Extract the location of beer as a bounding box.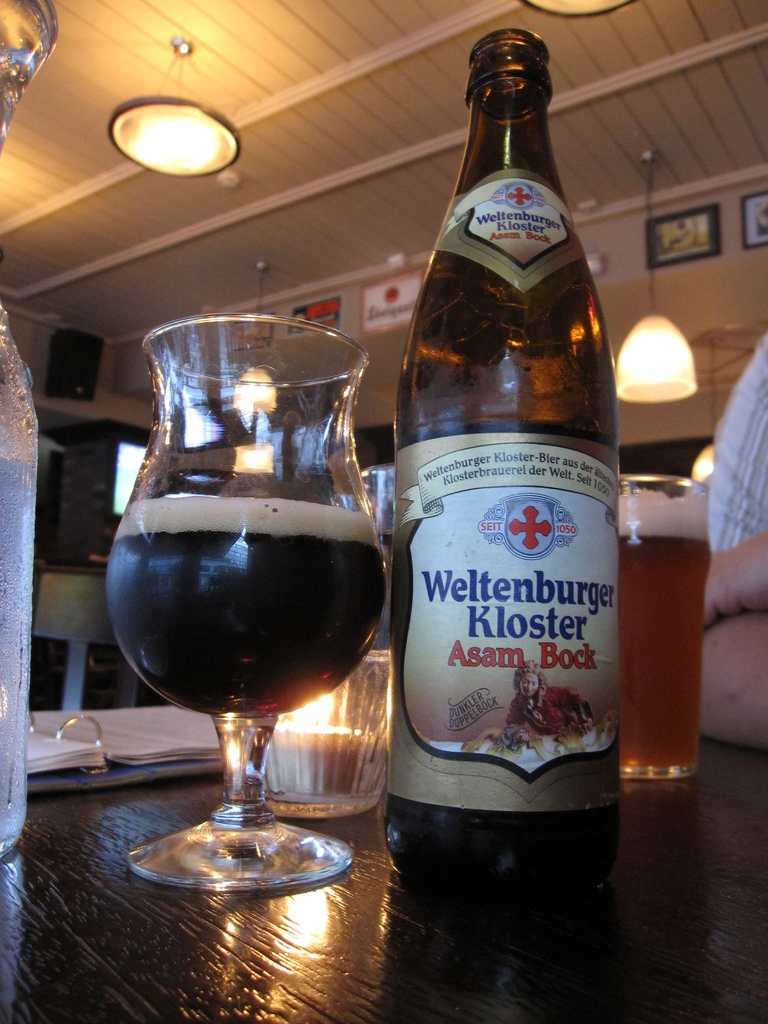
Rect(611, 488, 714, 780).
